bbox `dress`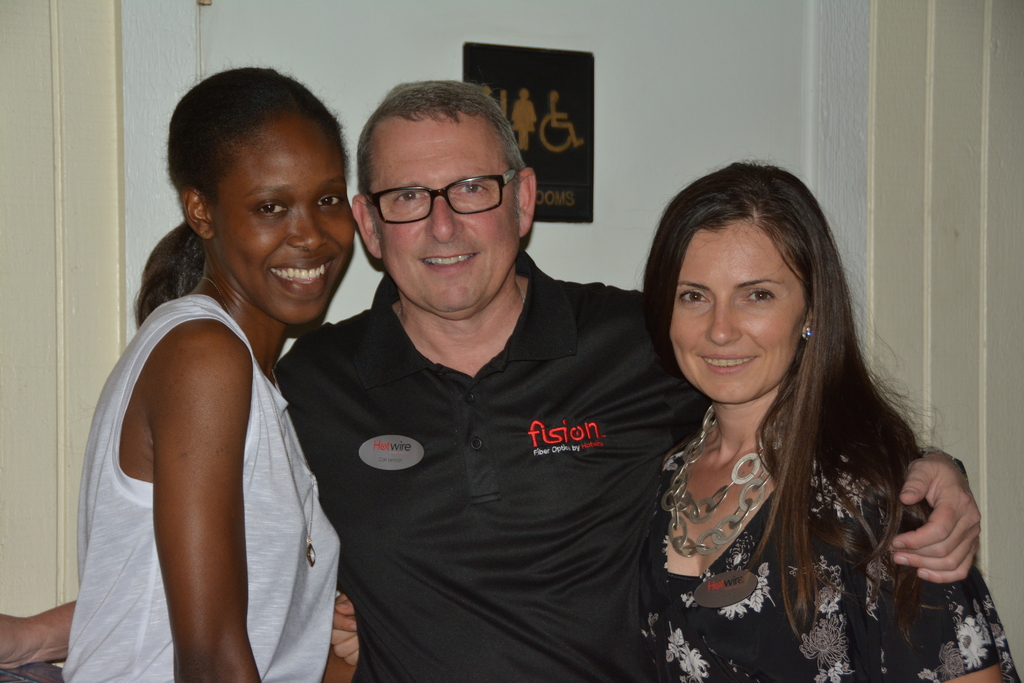
detection(59, 299, 342, 682)
